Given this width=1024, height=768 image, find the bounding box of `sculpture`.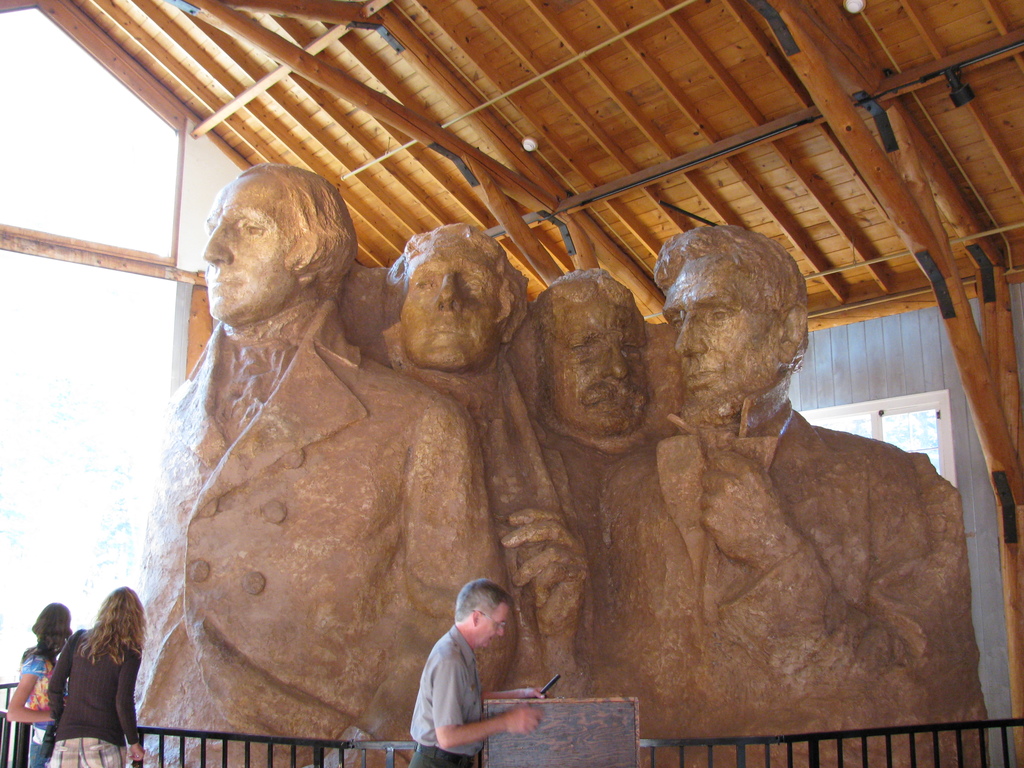
{"x1": 344, "y1": 224, "x2": 591, "y2": 683}.
